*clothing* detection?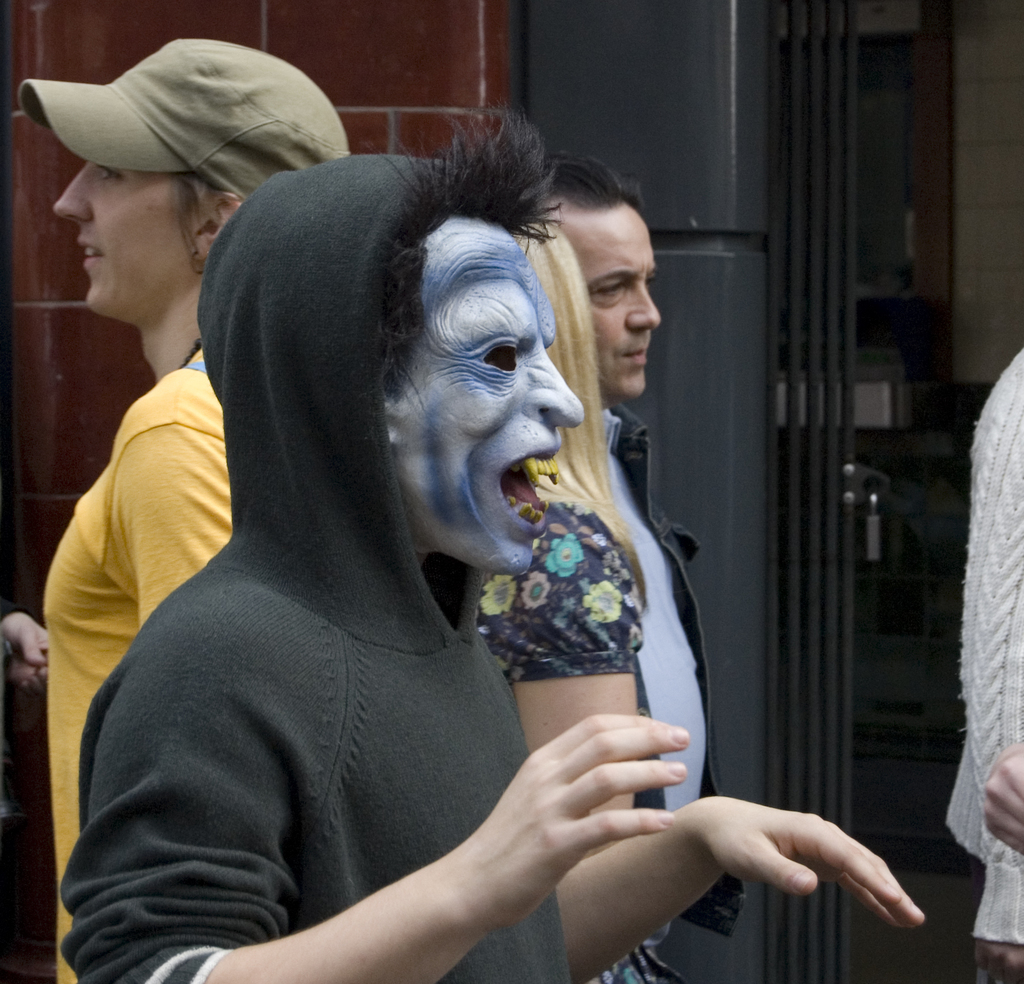
region(39, 348, 227, 983)
